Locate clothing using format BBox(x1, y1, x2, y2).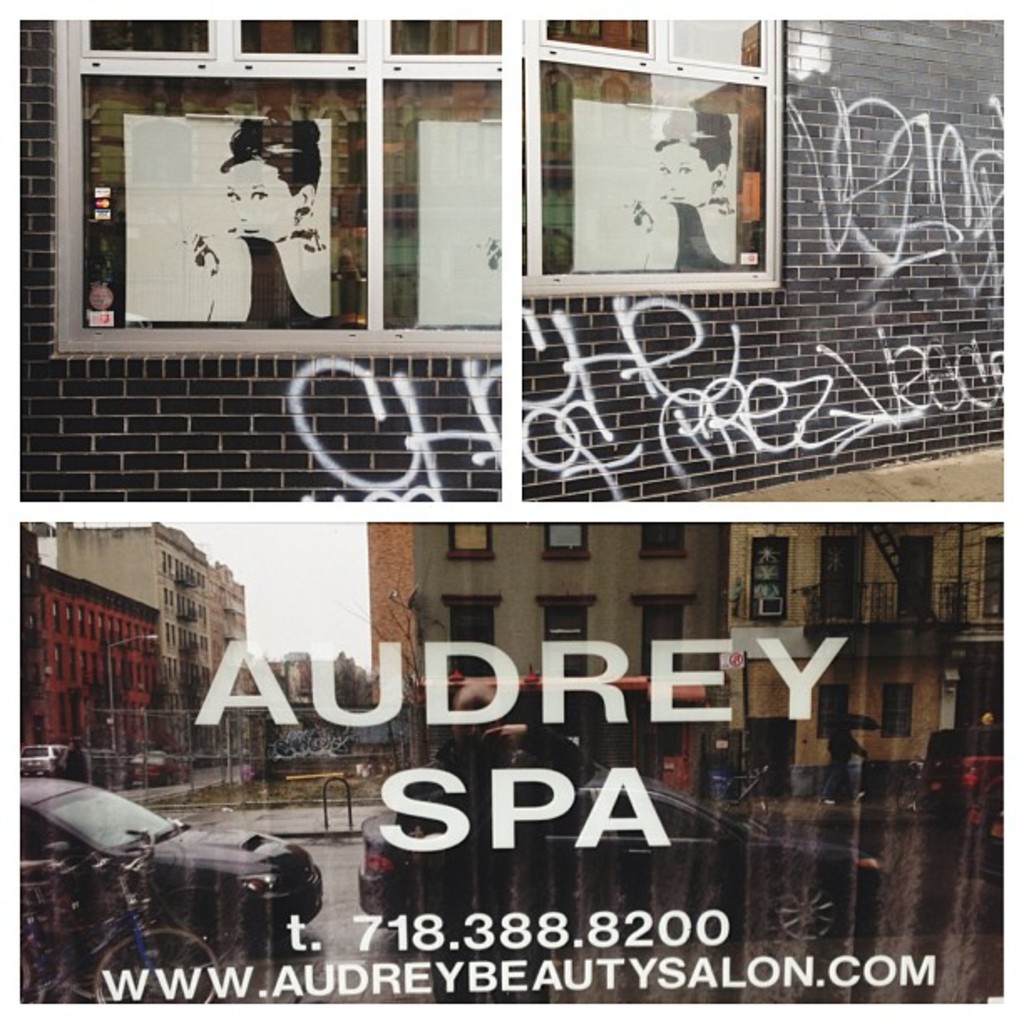
BBox(241, 231, 331, 320).
